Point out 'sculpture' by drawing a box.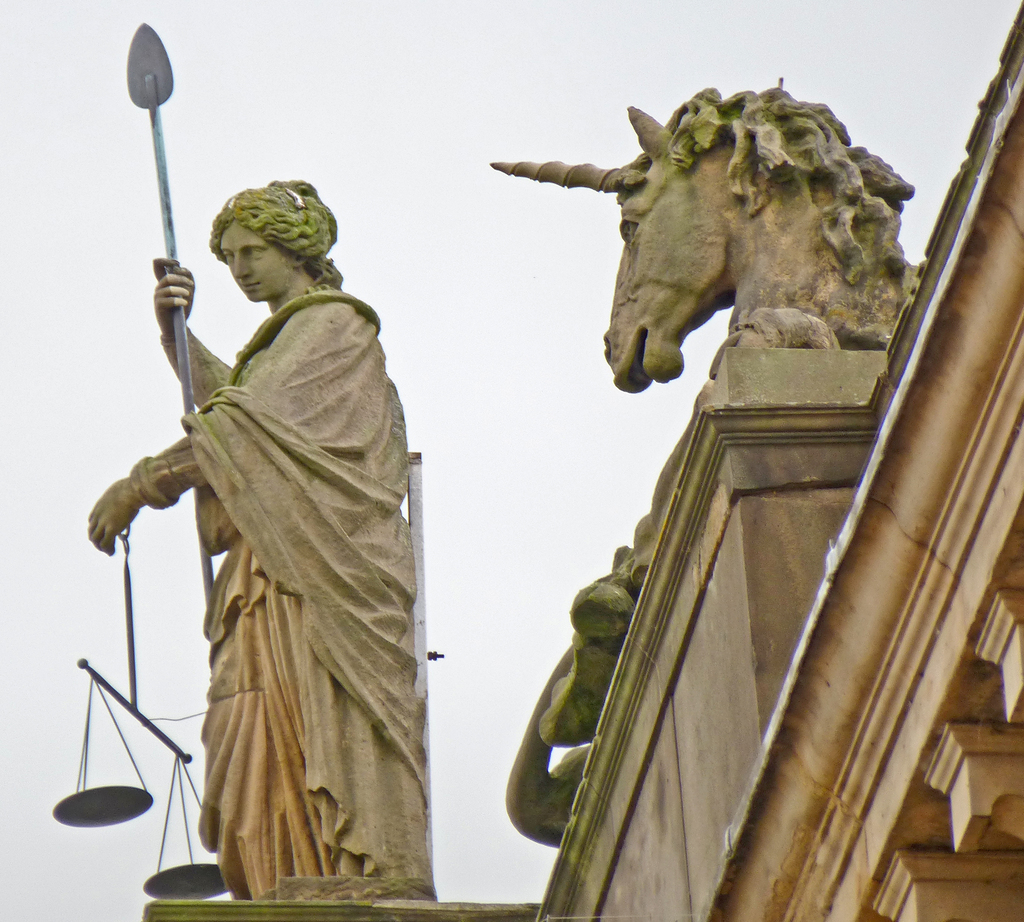
(506, 87, 830, 413).
